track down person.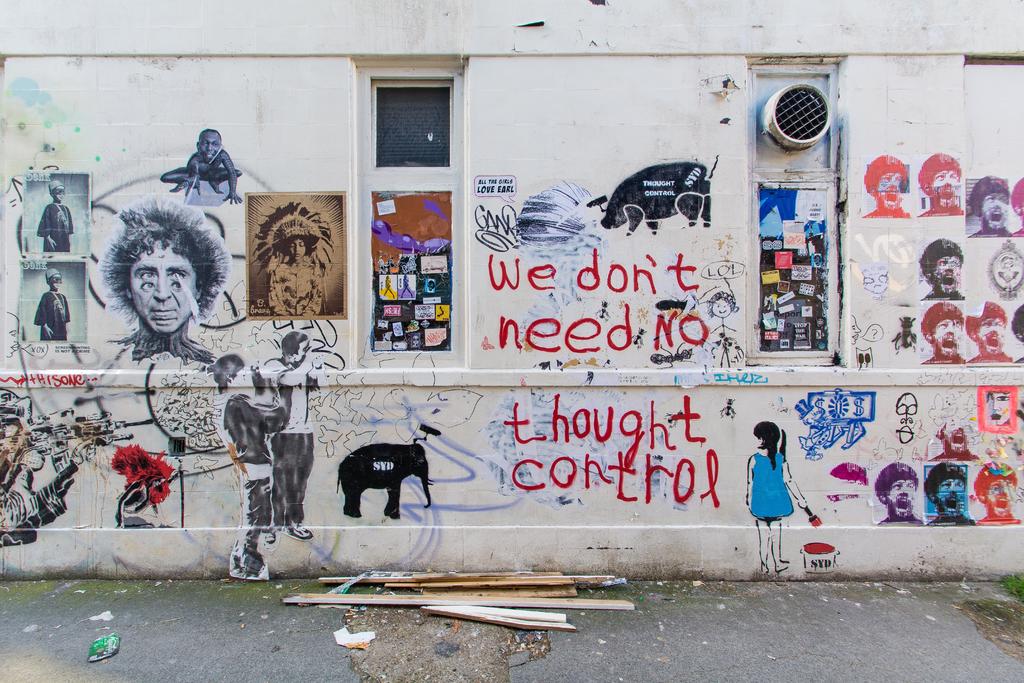
Tracked to locate(918, 236, 959, 302).
